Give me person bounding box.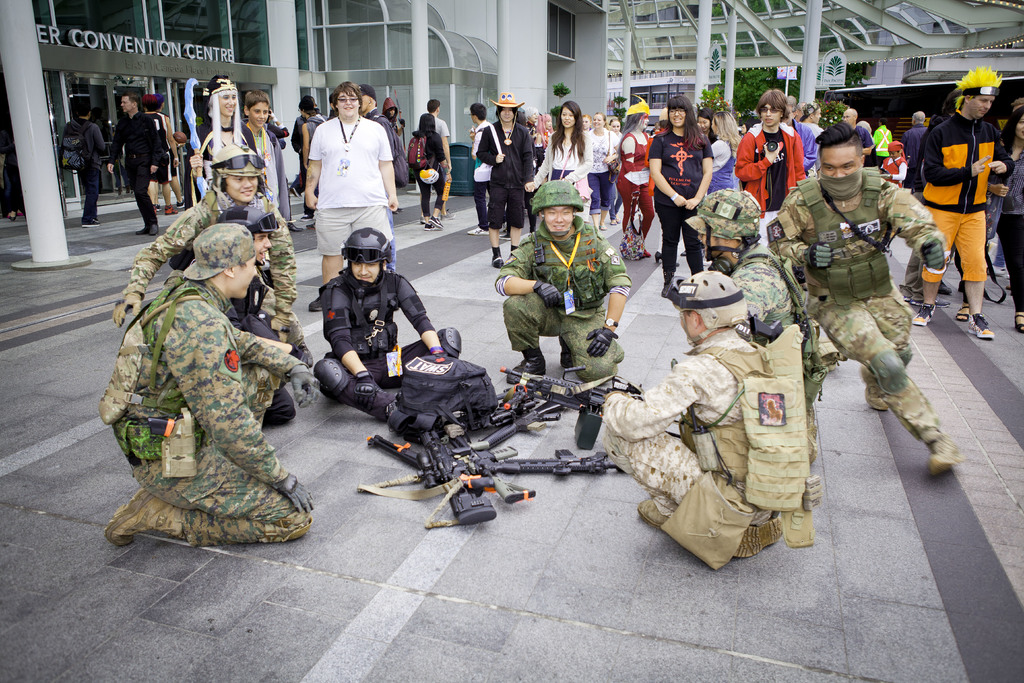
305:81:401:284.
